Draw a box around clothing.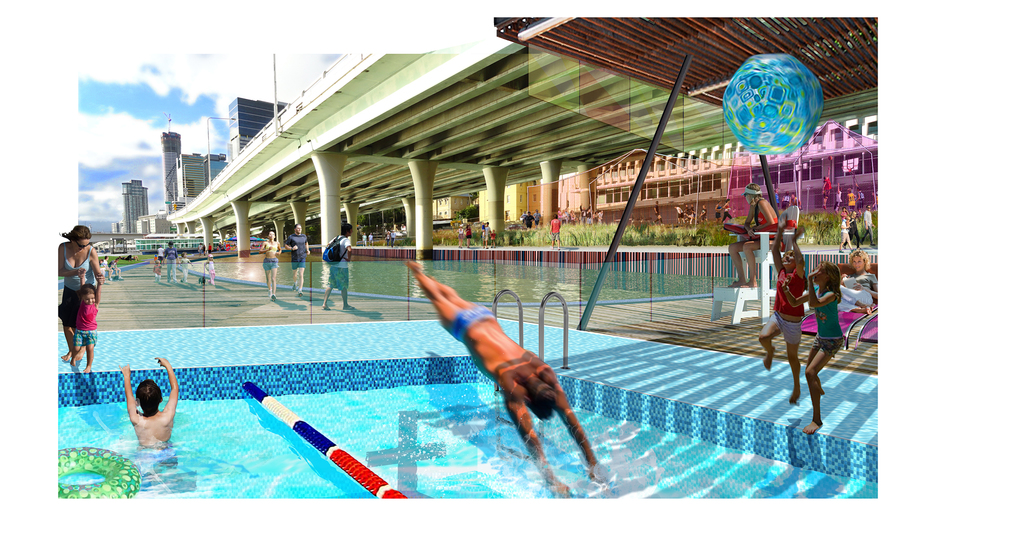
bbox=[263, 258, 279, 275].
